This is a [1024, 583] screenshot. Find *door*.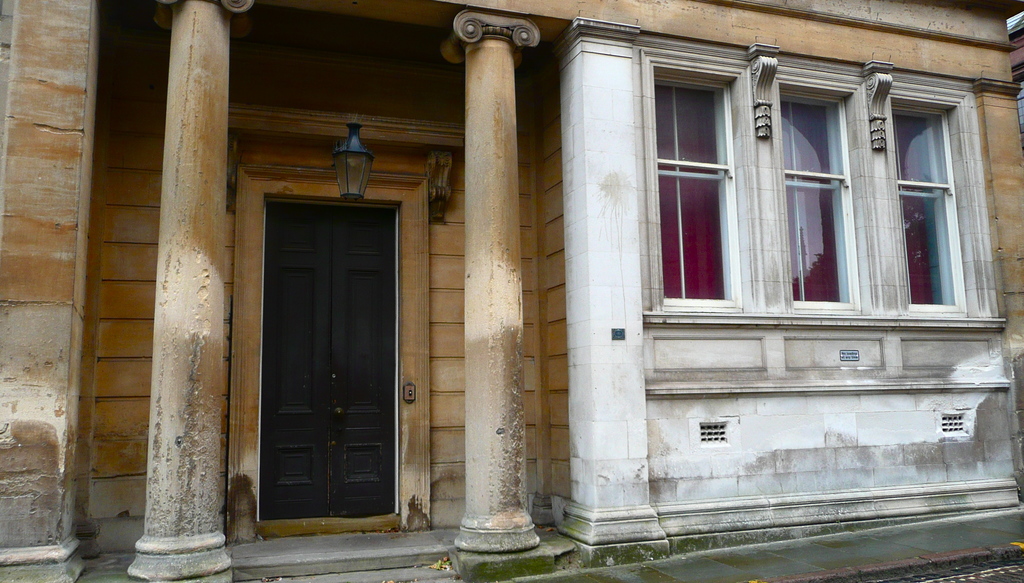
Bounding box: Rect(245, 172, 396, 526).
